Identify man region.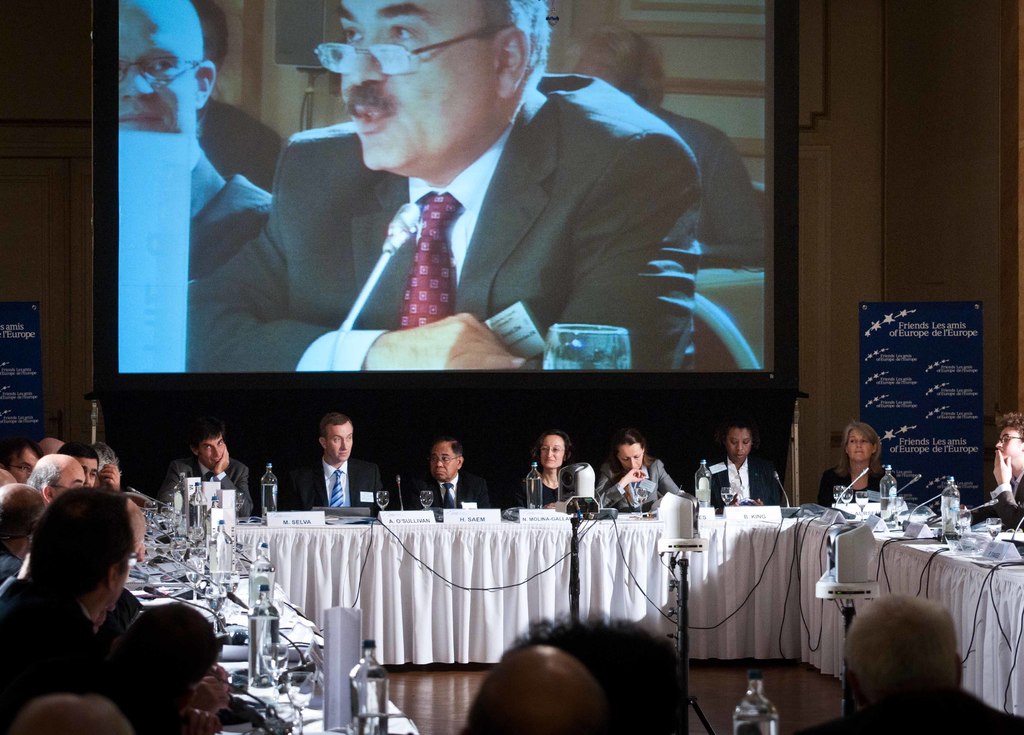
Region: x1=95, y1=596, x2=222, y2=734.
